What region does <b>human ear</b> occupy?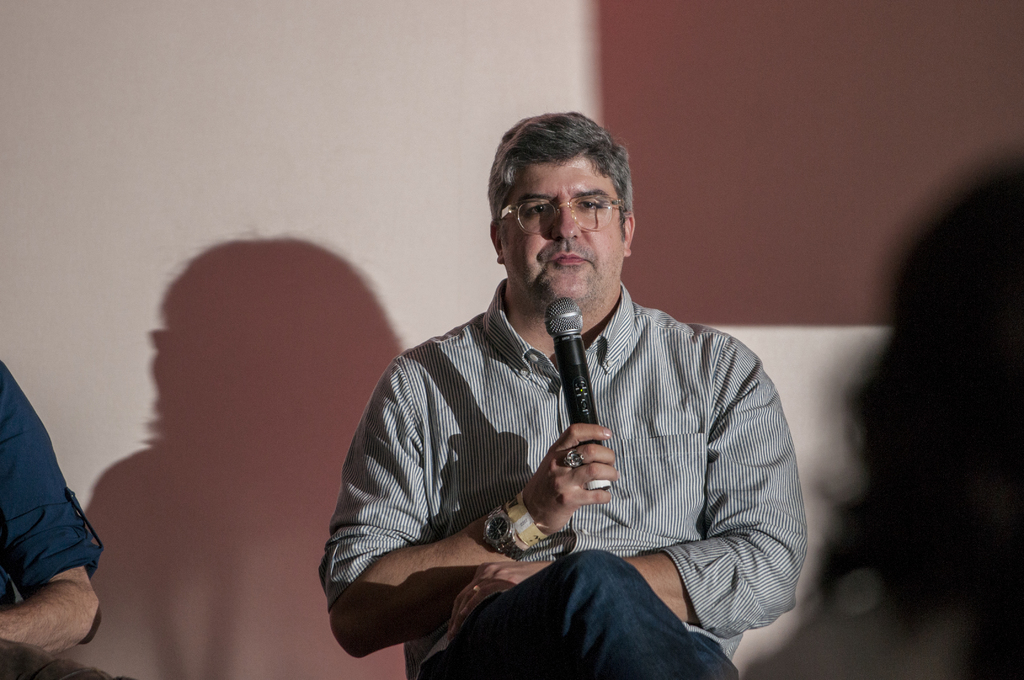
{"left": 488, "top": 222, "right": 504, "bottom": 263}.
